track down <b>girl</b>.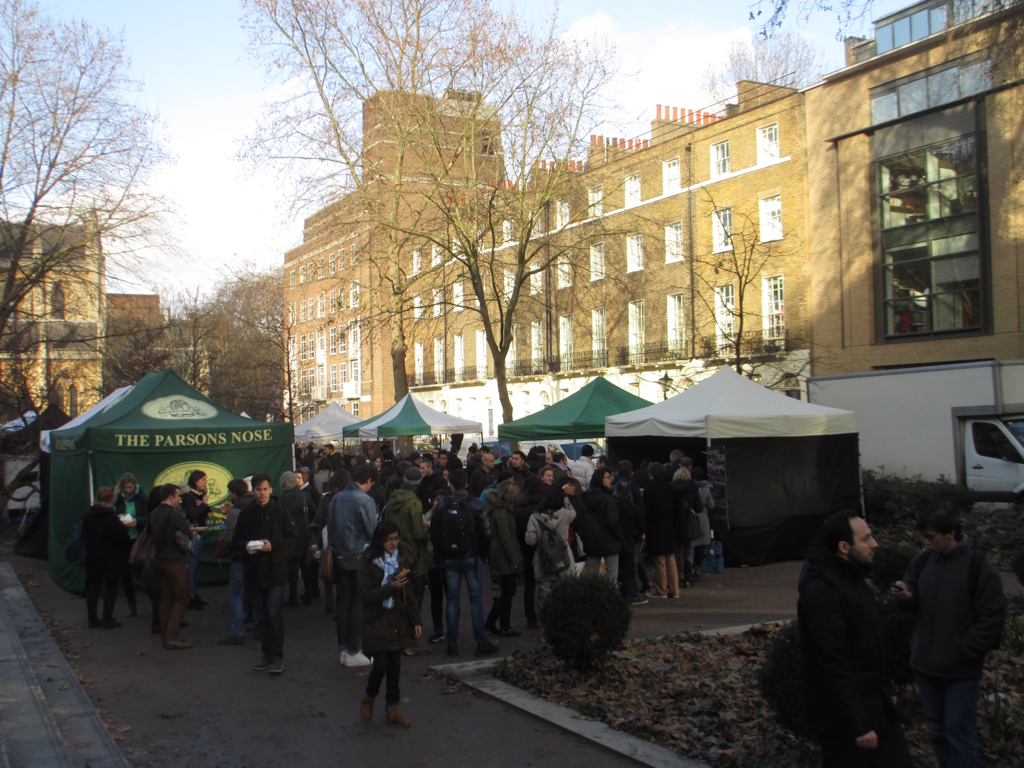
Tracked to <box>354,519,427,729</box>.
